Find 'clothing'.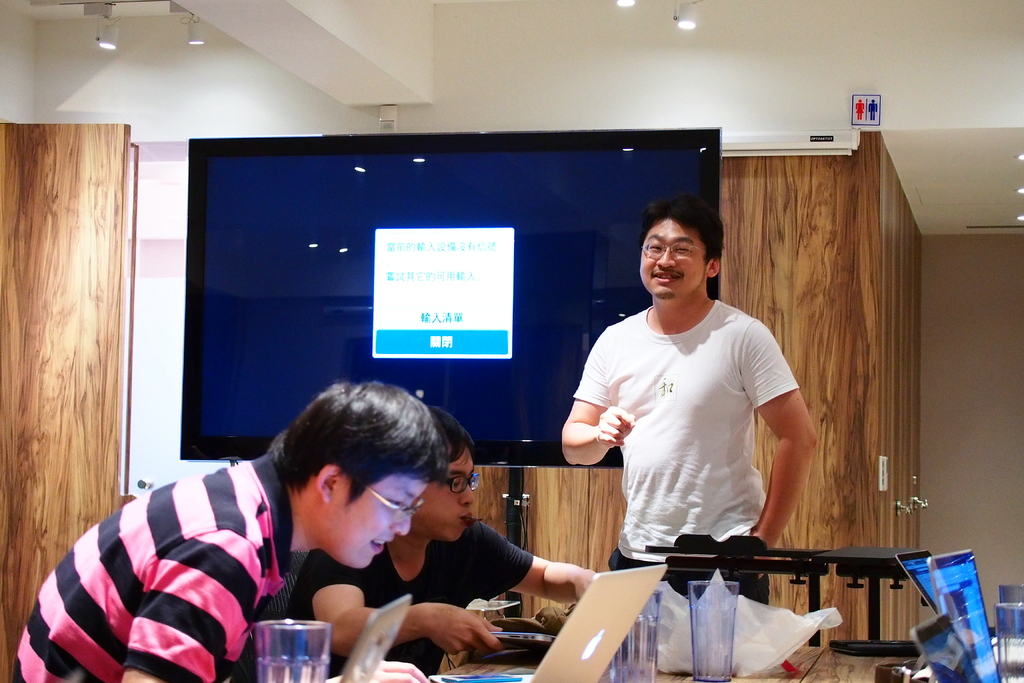
bbox=(281, 518, 536, 679).
